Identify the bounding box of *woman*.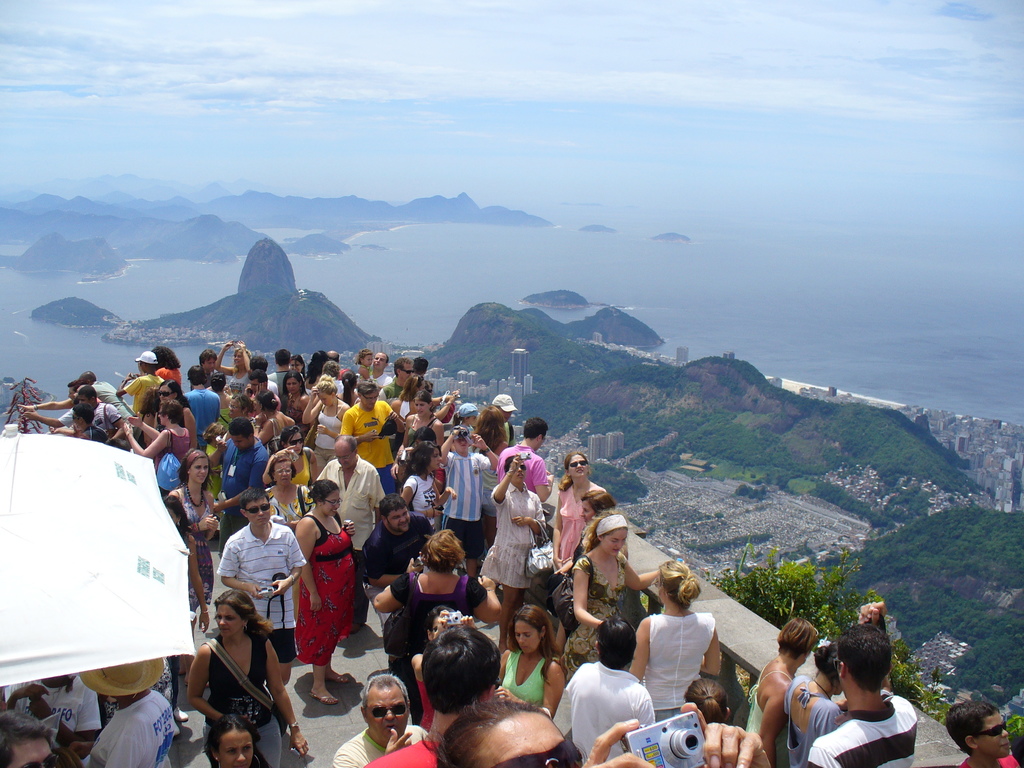
[216, 339, 255, 390].
